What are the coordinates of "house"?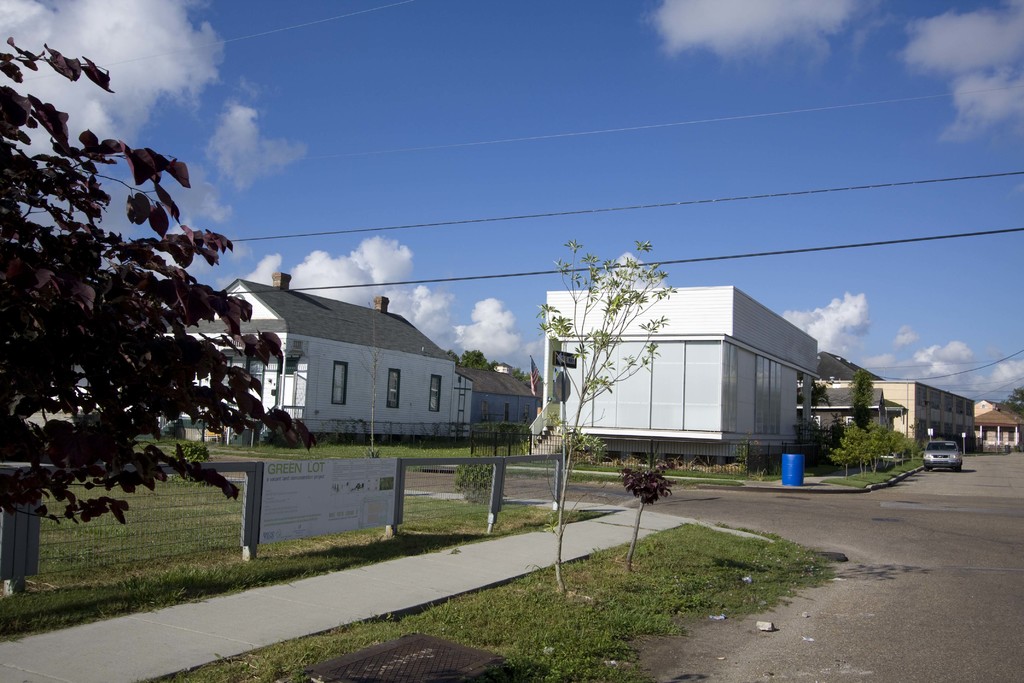
detection(796, 387, 885, 429).
